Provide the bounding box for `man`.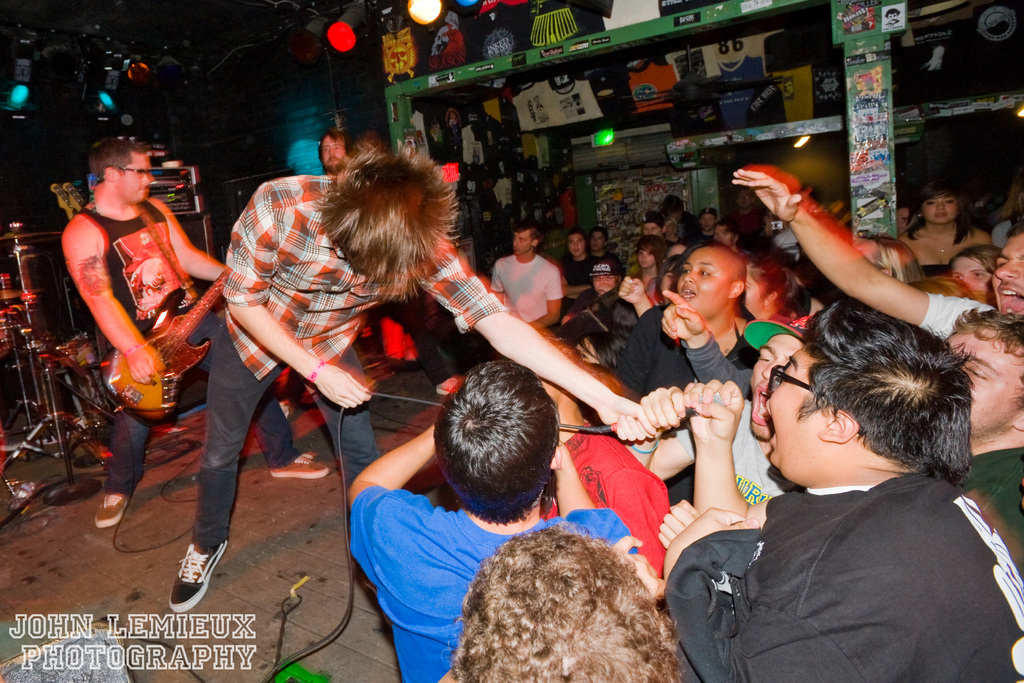
l=585, t=252, r=621, b=319.
